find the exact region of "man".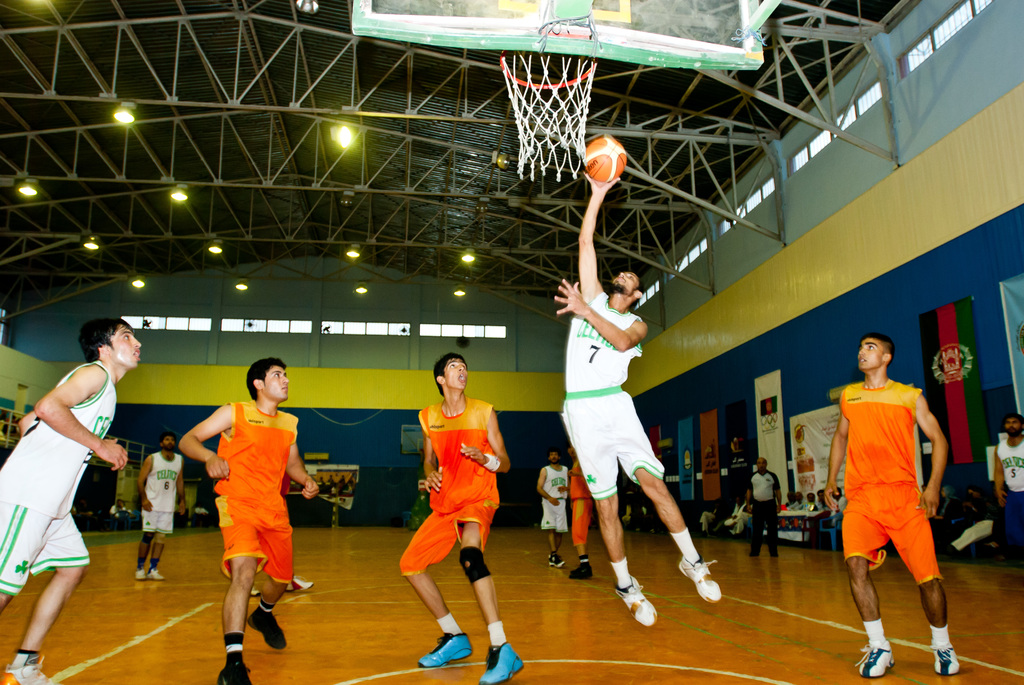
Exact region: [538, 450, 572, 573].
